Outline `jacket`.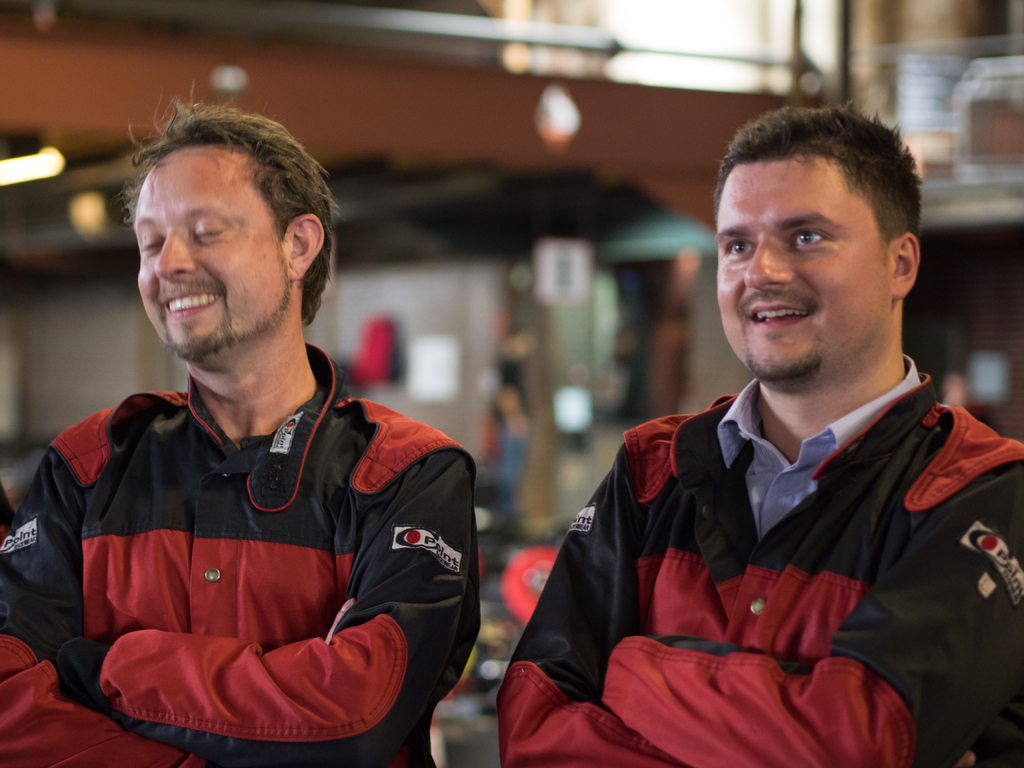
Outline: locate(0, 335, 477, 767).
